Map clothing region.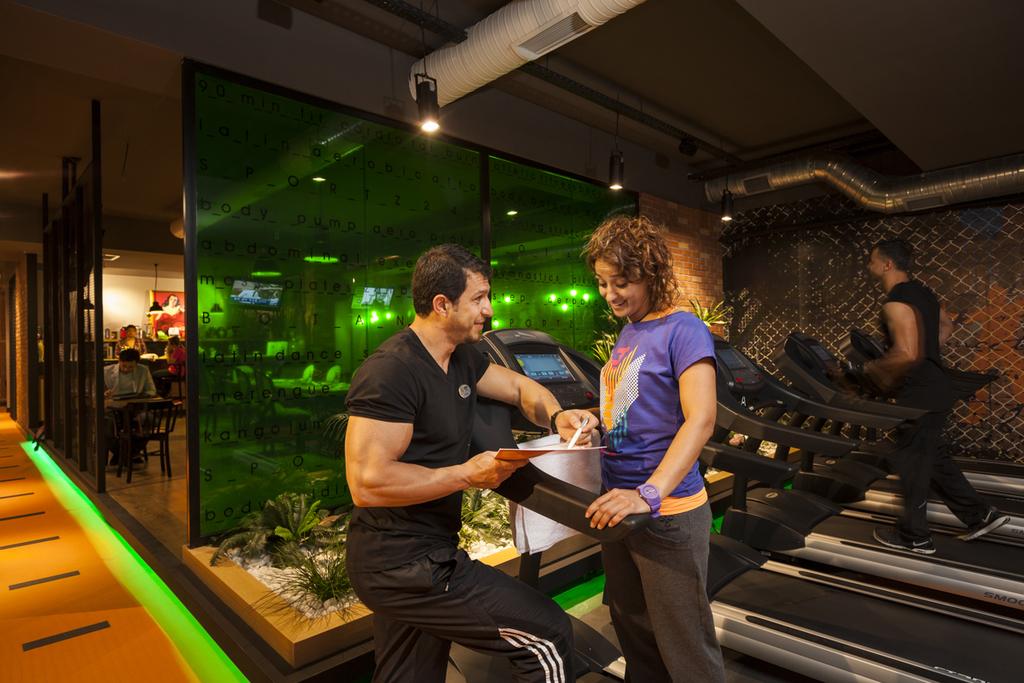
Mapped to box(590, 259, 744, 668).
